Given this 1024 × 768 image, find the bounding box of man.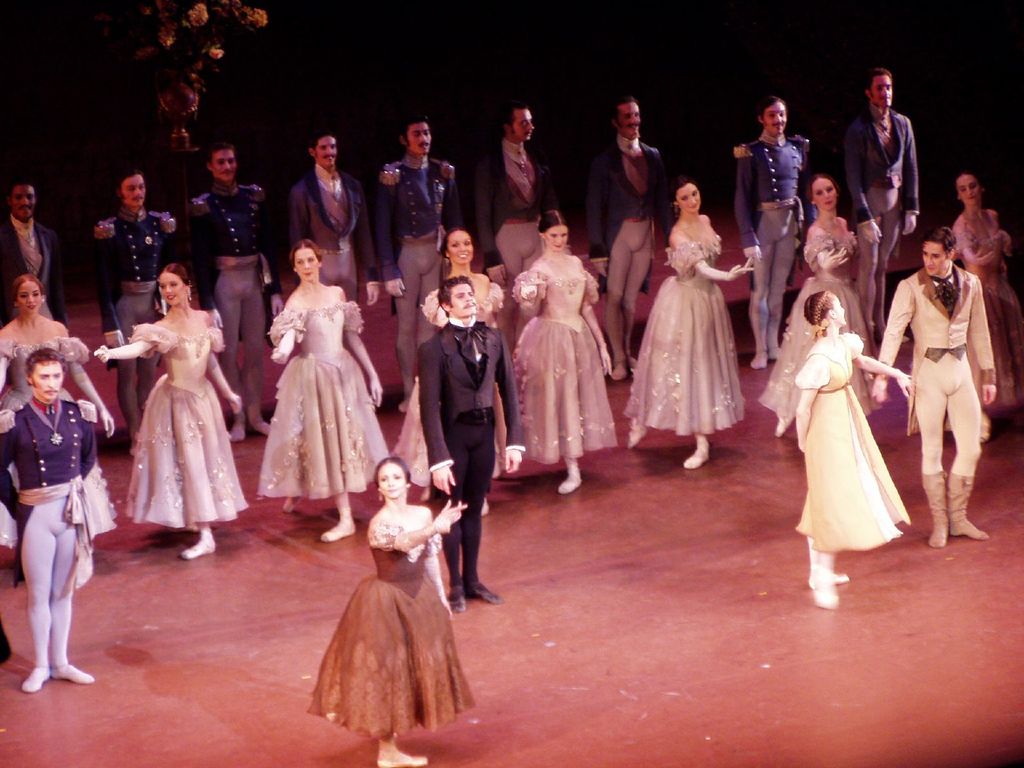
95/164/174/460.
